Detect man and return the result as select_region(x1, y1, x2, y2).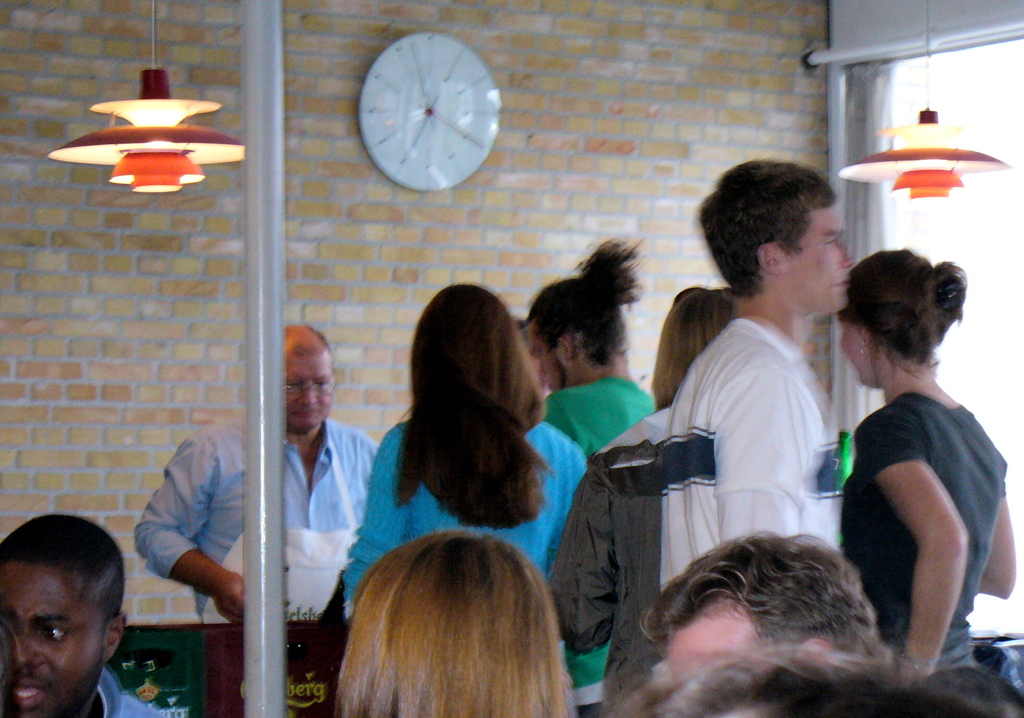
select_region(630, 526, 884, 676).
